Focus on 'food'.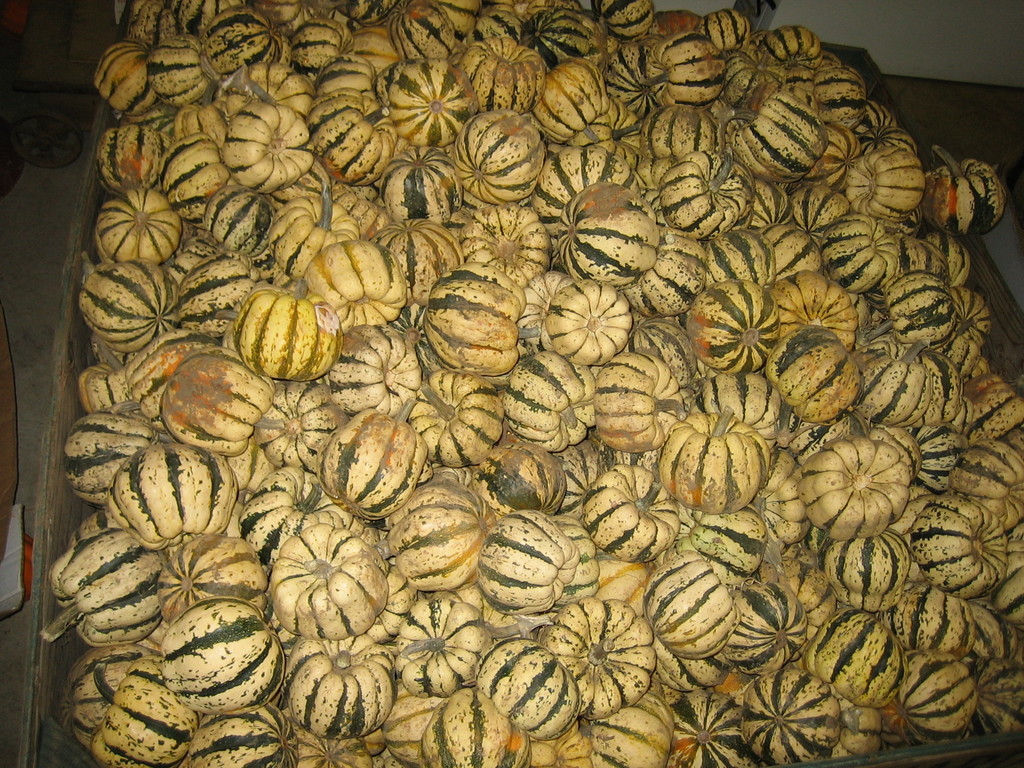
Focused at 779 329 874 427.
